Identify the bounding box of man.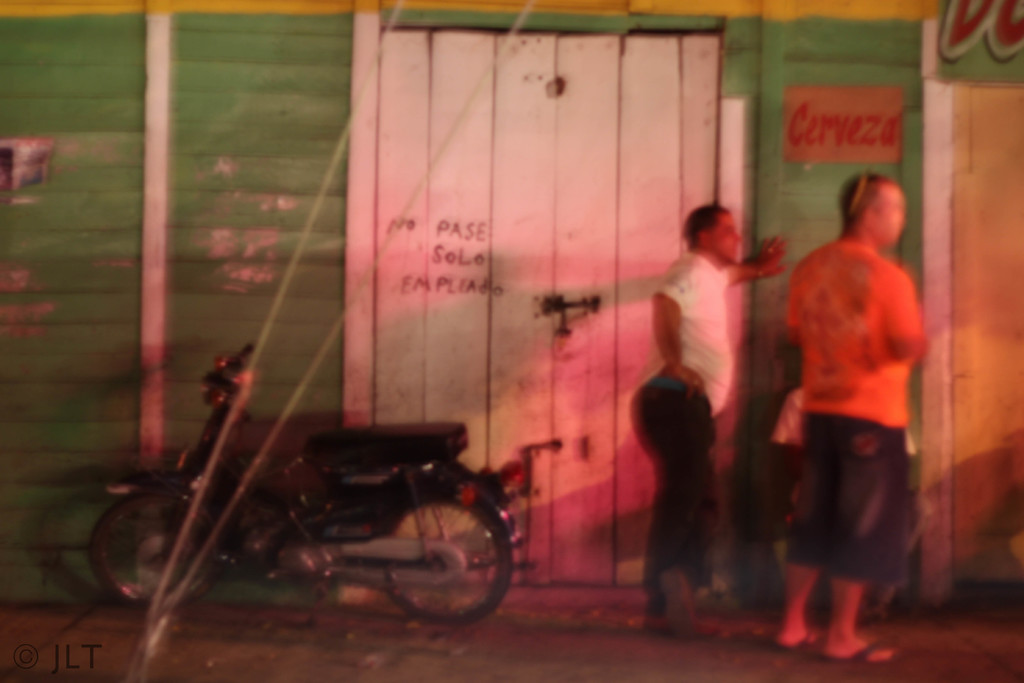
<bbox>628, 193, 790, 635</bbox>.
